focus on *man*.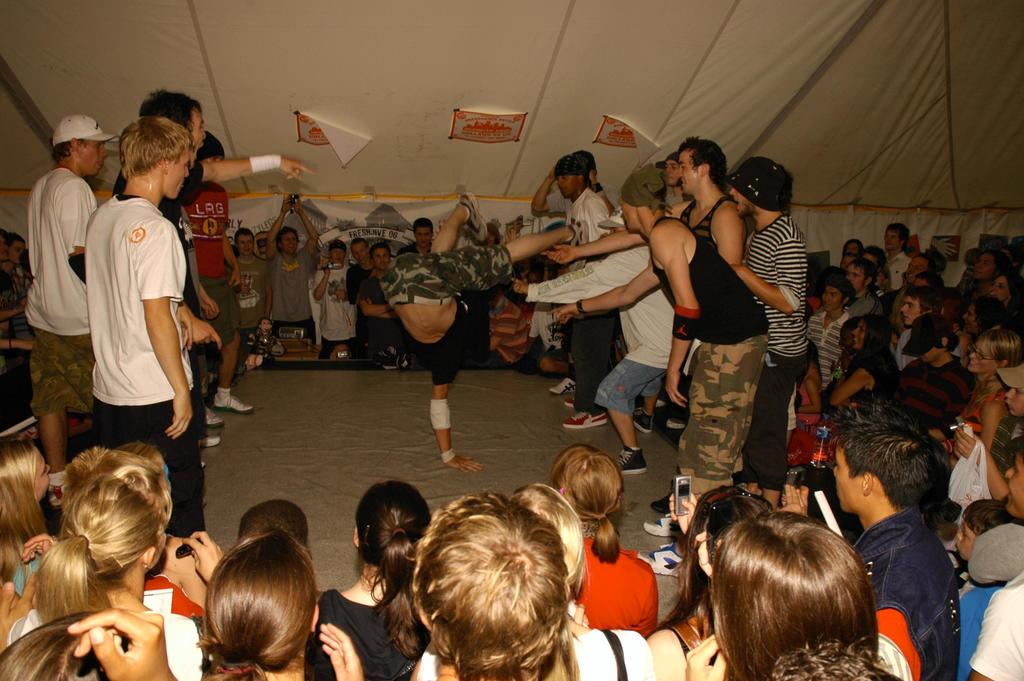
Focused at x1=115 y1=85 x2=310 y2=377.
